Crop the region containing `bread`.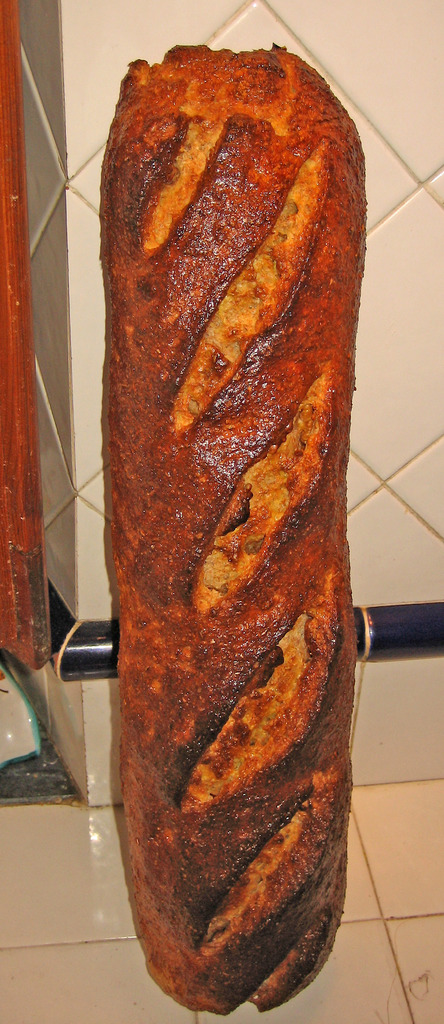
Crop region: Rect(98, 40, 368, 1014).
